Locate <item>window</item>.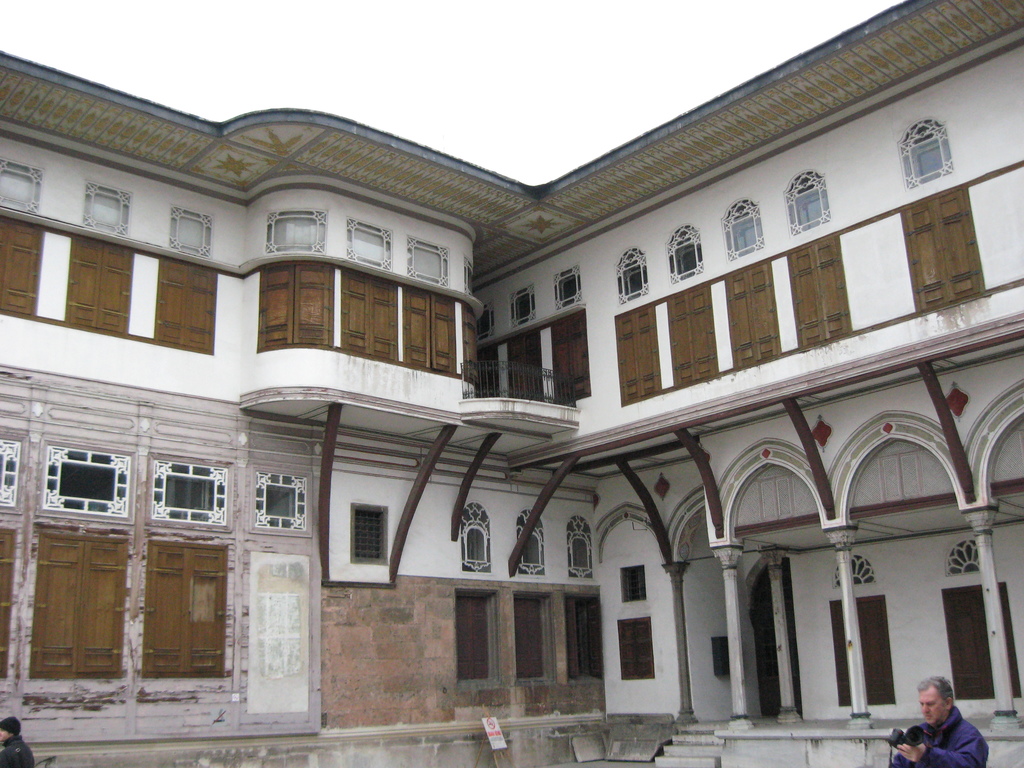
Bounding box: x1=483, y1=344, x2=500, y2=399.
